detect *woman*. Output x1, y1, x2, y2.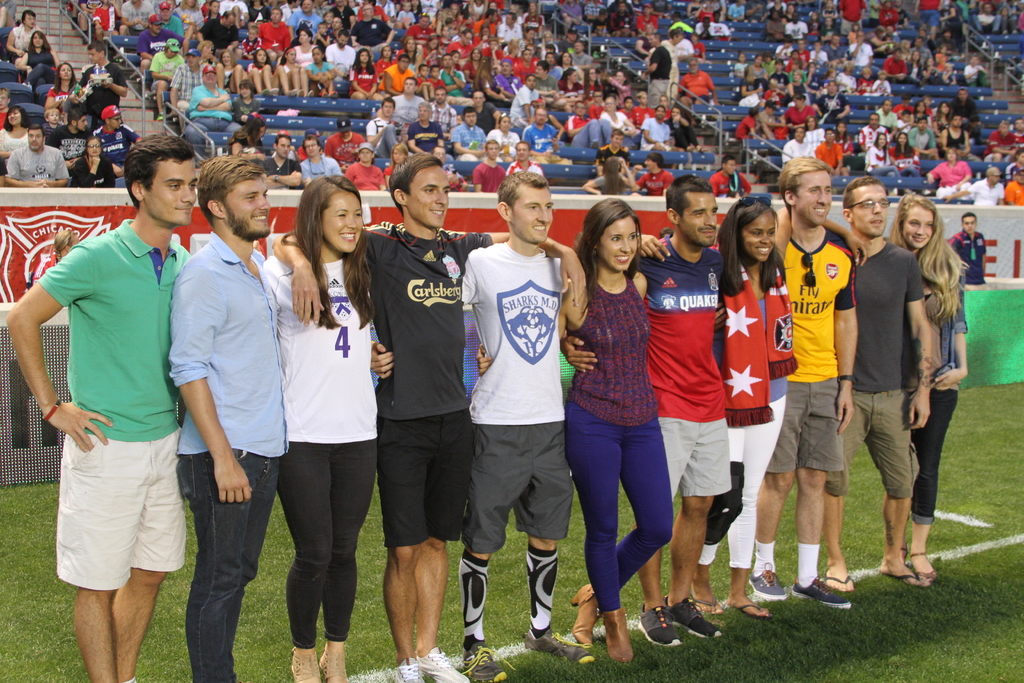
668, 103, 696, 151.
